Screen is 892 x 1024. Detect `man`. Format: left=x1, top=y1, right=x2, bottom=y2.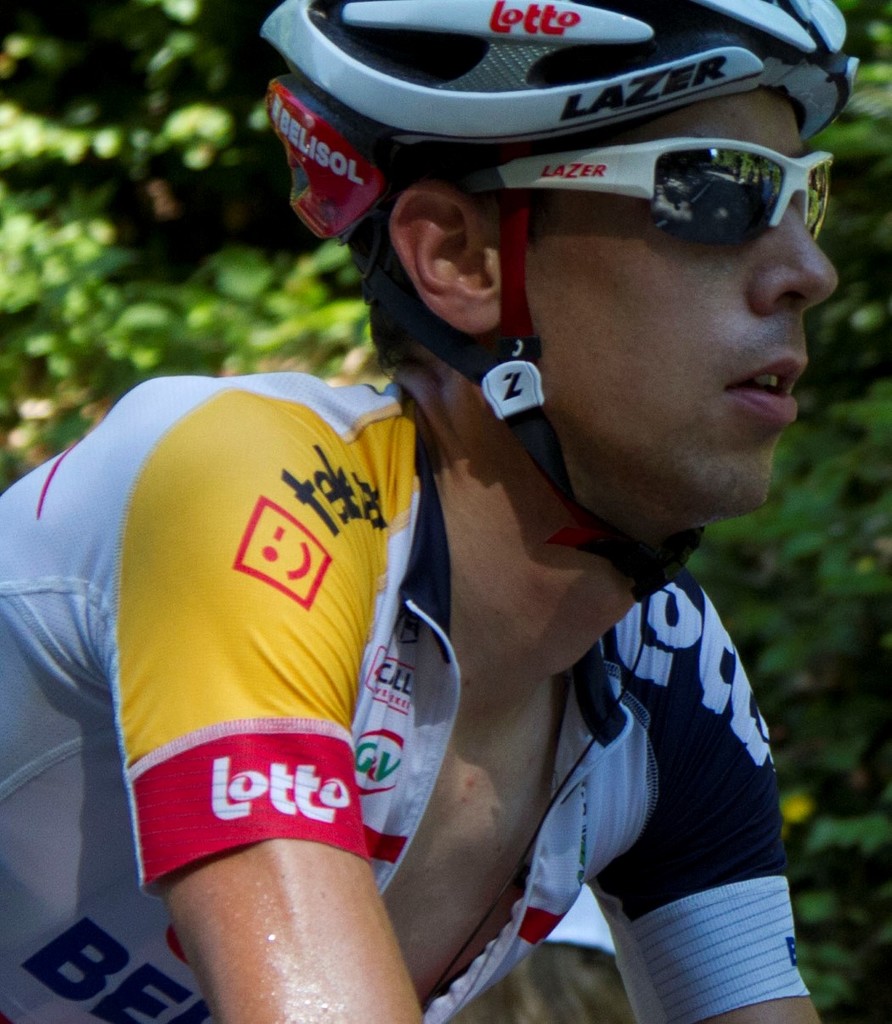
left=58, top=0, right=891, bottom=974.
